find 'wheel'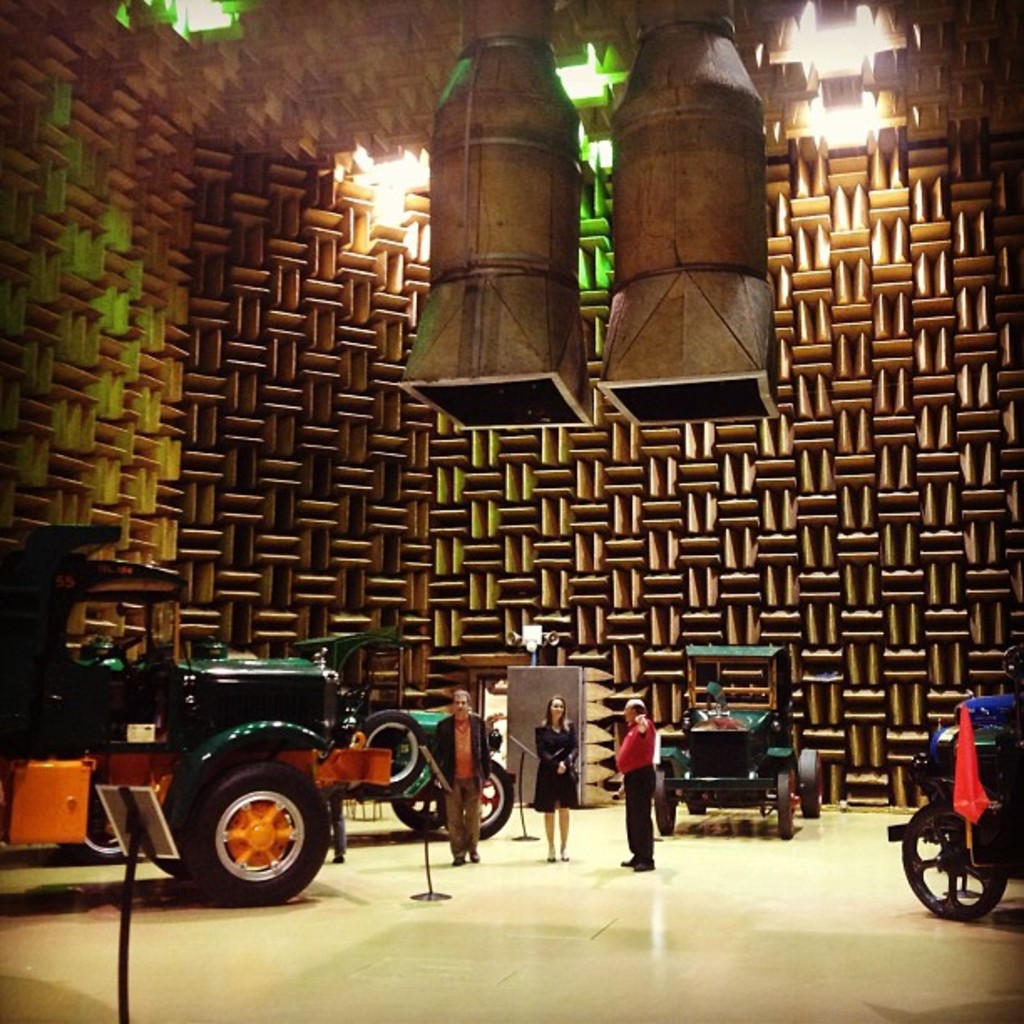
[184, 765, 330, 900]
